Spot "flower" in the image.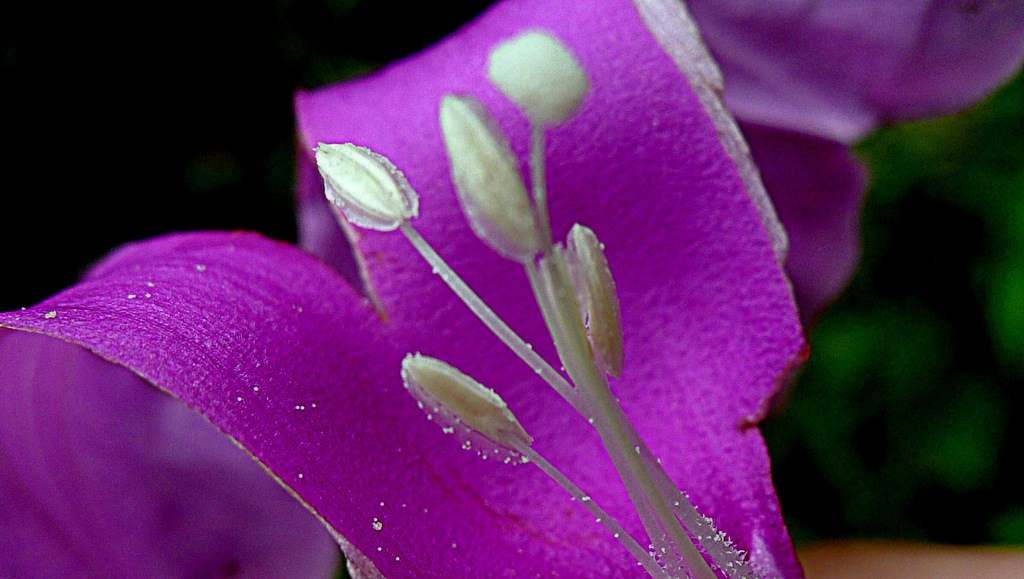
"flower" found at locate(58, 8, 848, 550).
